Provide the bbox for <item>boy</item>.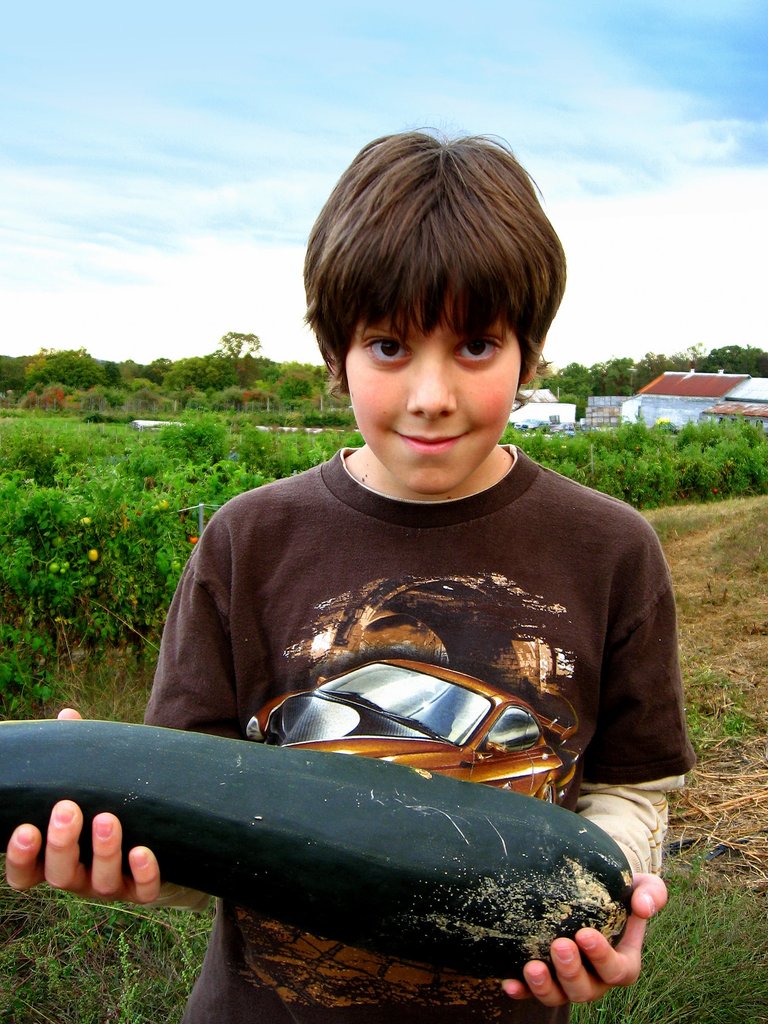
(0, 127, 703, 1023).
